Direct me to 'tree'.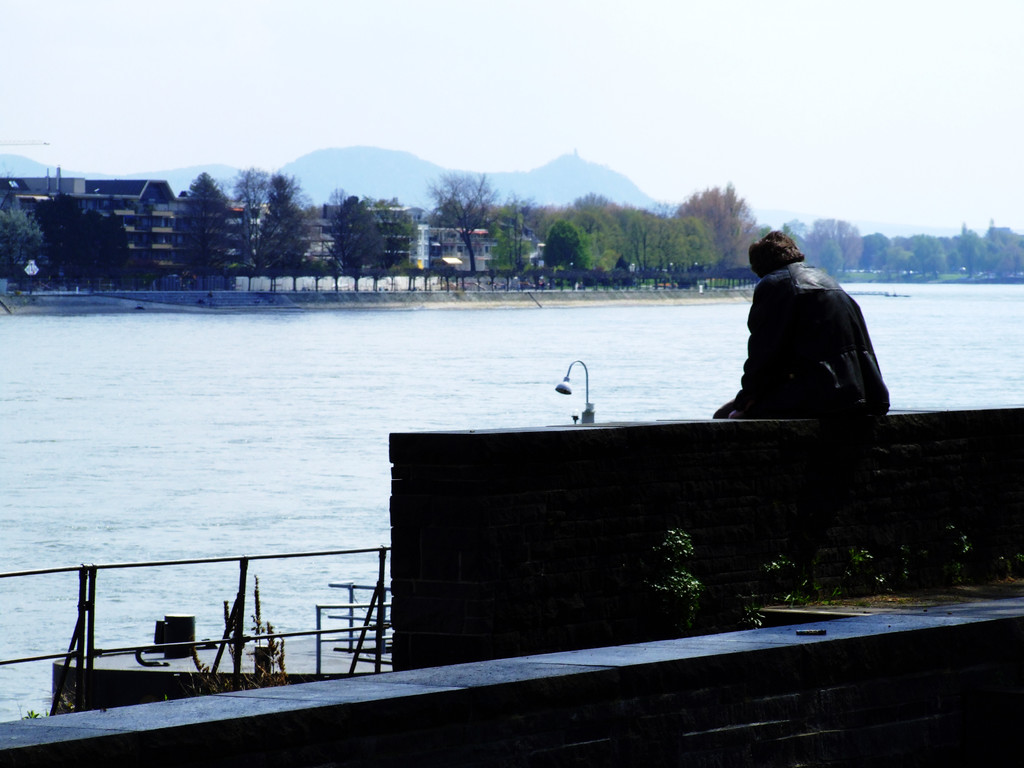
Direction: (172,167,243,287).
